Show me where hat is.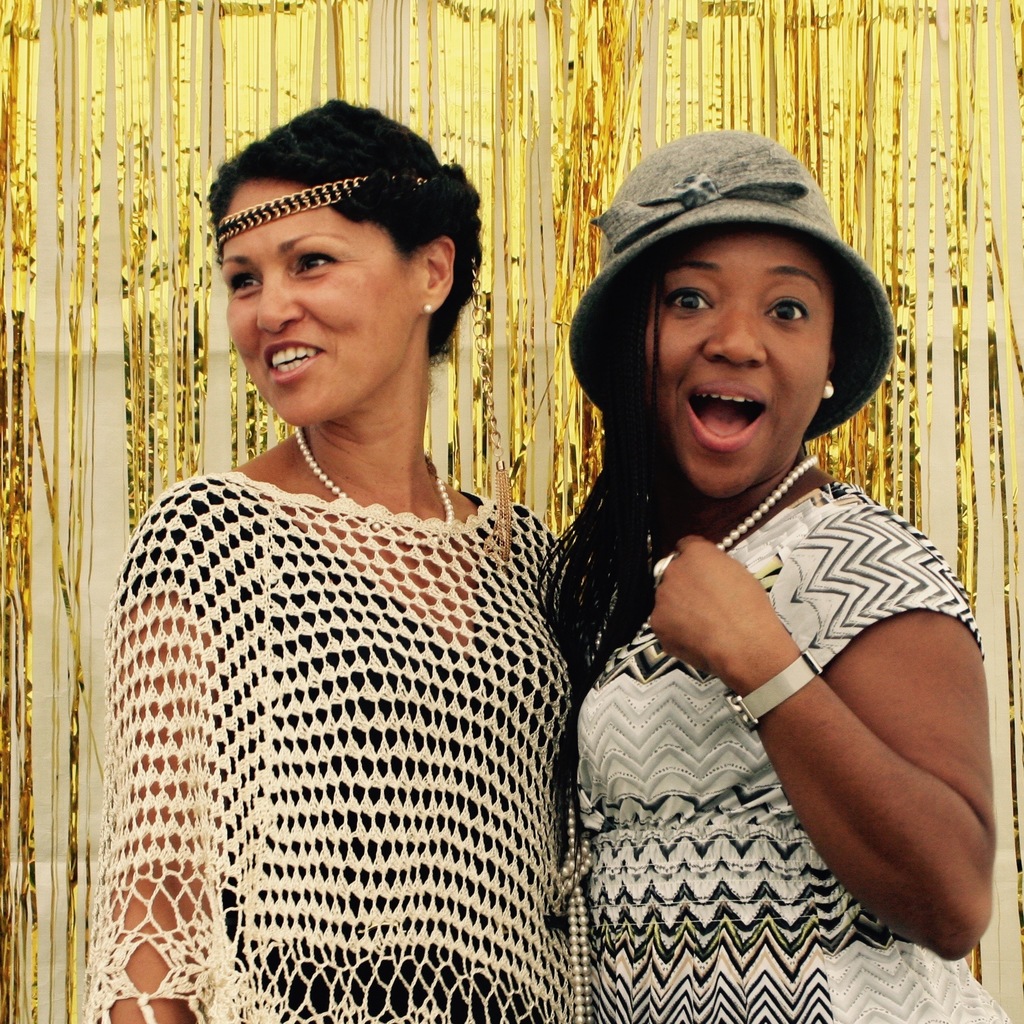
hat is at 564:127:896:440.
